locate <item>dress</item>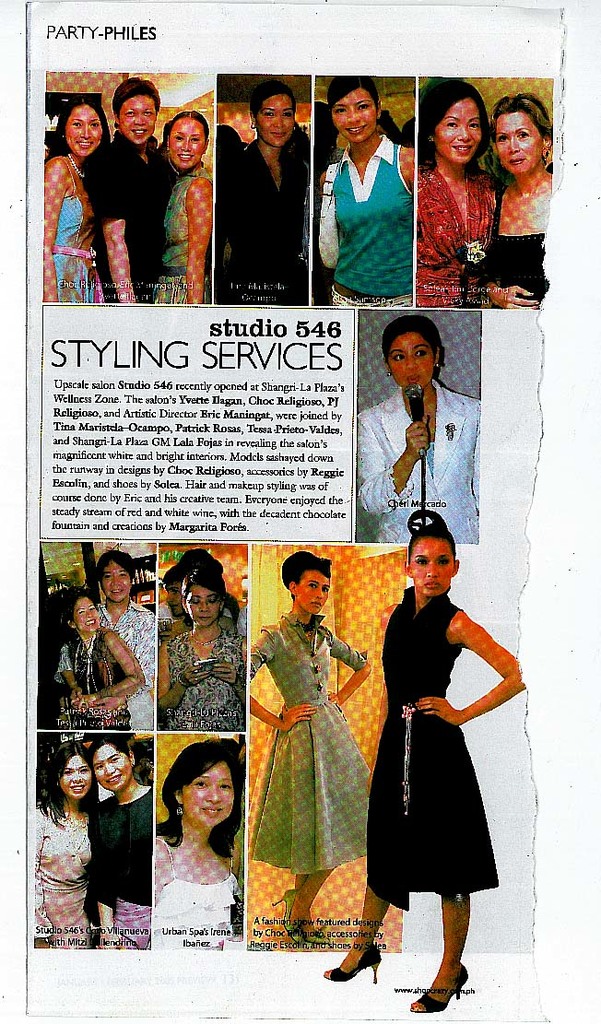
29 810 91 948
